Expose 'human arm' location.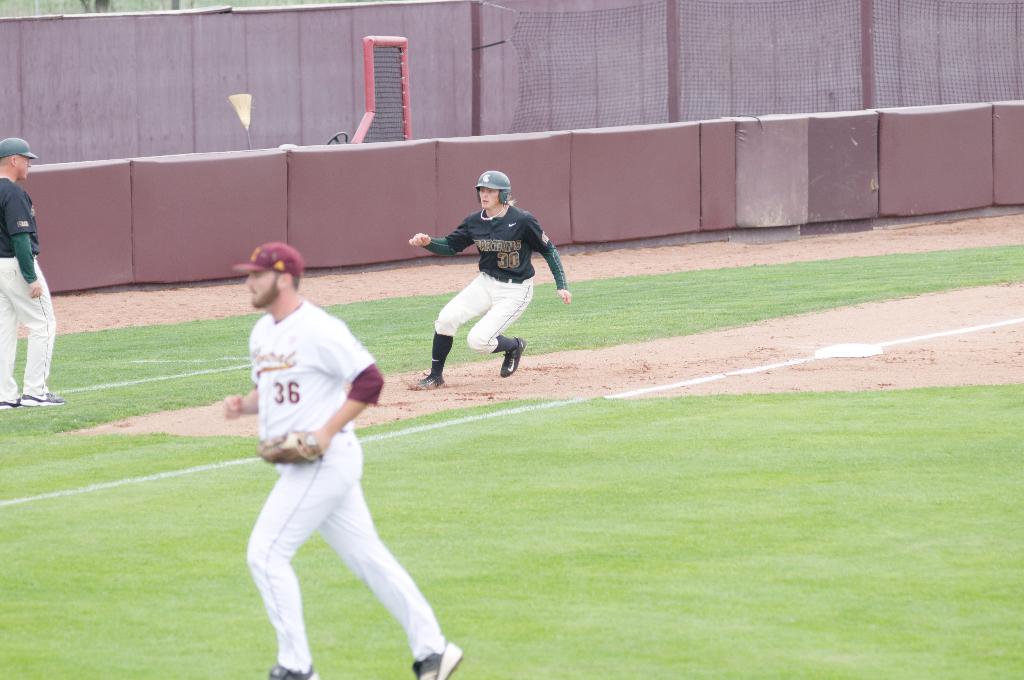
Exposed at rect(407, 209, 488, 256).
